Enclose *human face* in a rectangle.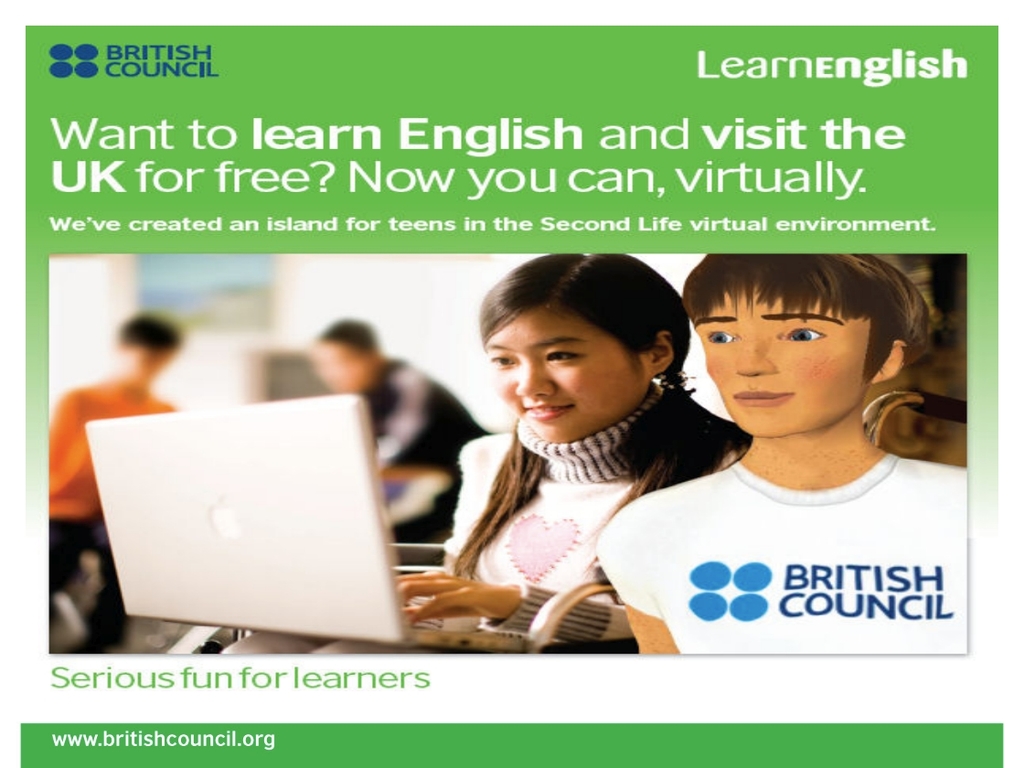
Rect(487, 315, 654, 439).
